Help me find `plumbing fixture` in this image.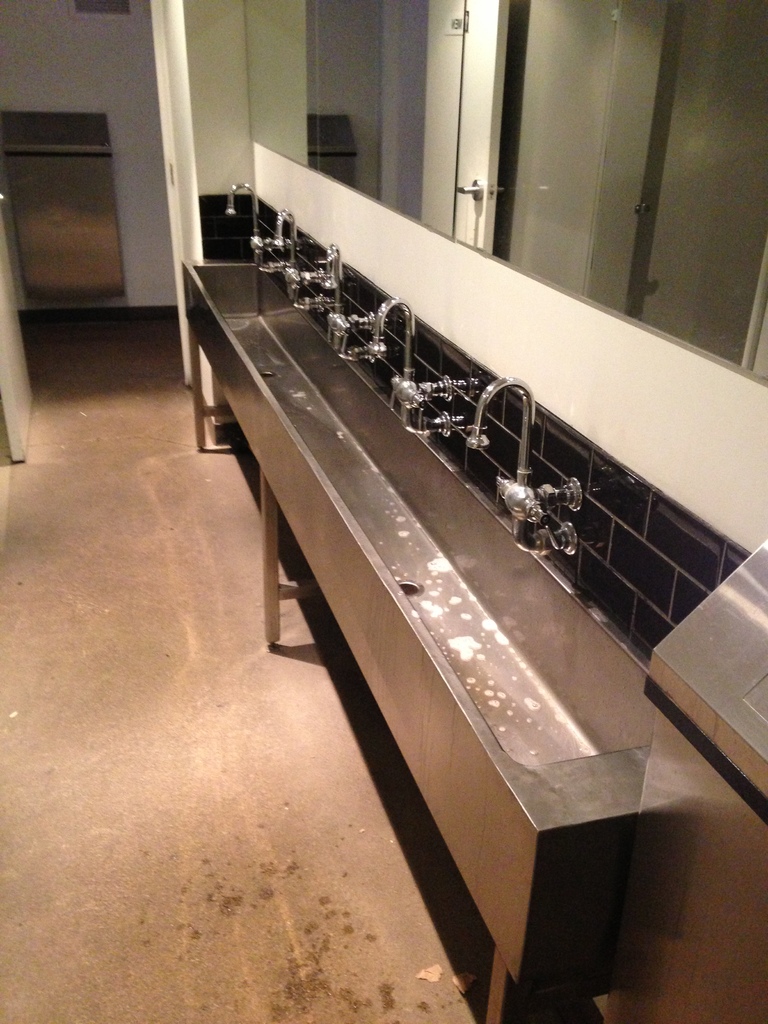
Found it: (222,181,269,237).
